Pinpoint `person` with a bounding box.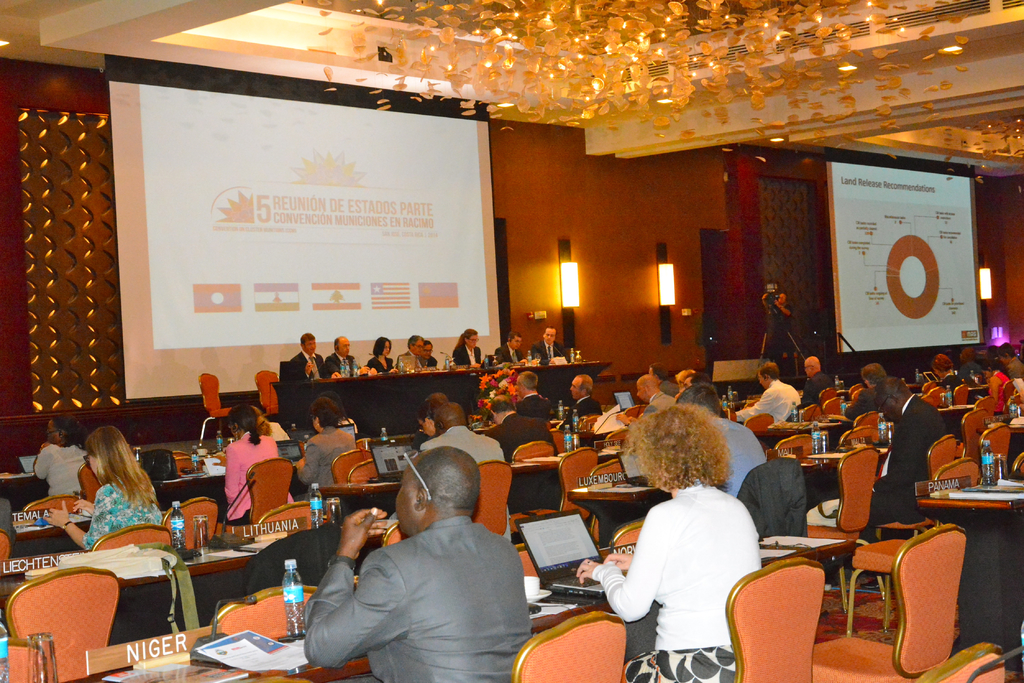
pyautogui.locateOnScreen(325, 336, 359, 380).
